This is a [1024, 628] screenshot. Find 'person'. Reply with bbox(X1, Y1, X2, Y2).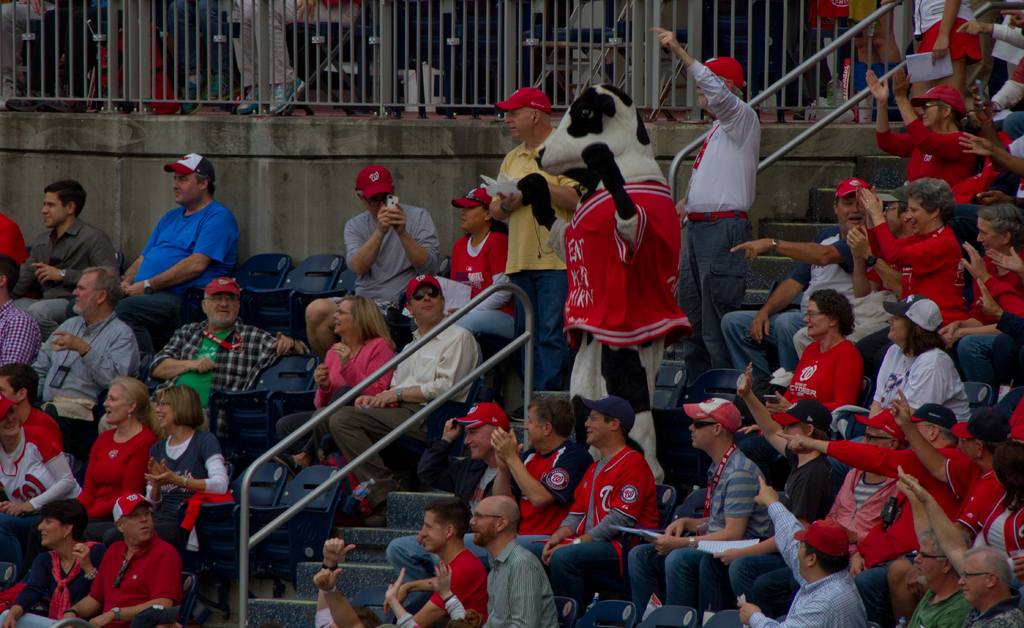
bbox(95, 272, 311, 434).
